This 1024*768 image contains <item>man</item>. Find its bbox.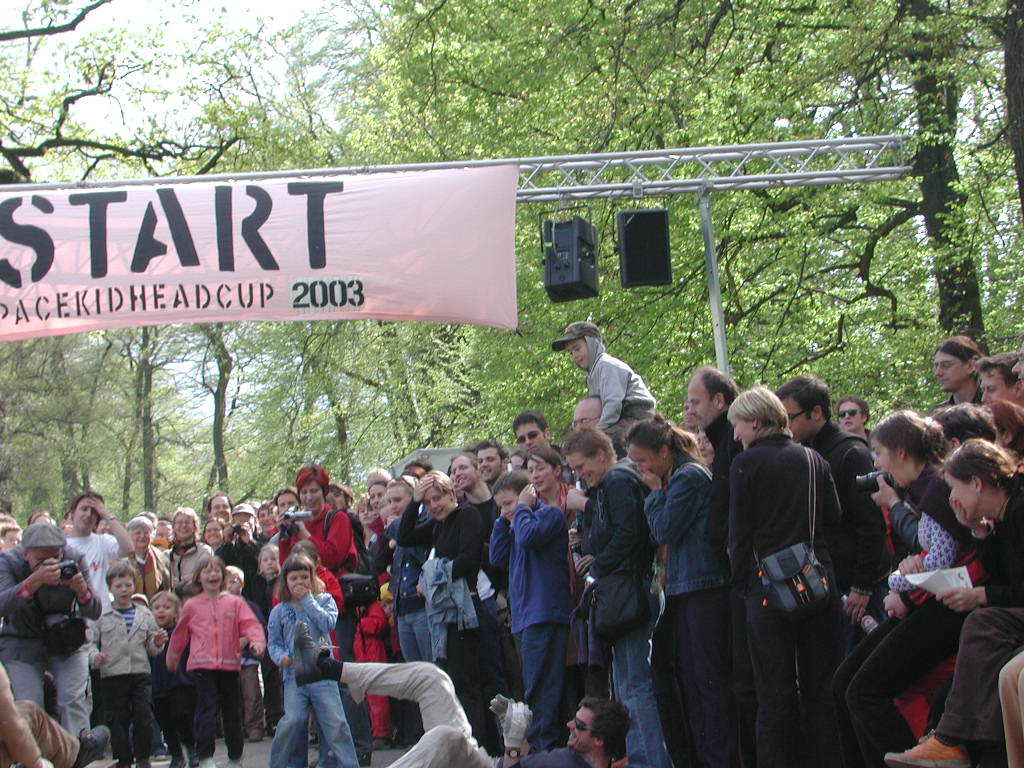
bbox=(441, 445, 507, 553).
